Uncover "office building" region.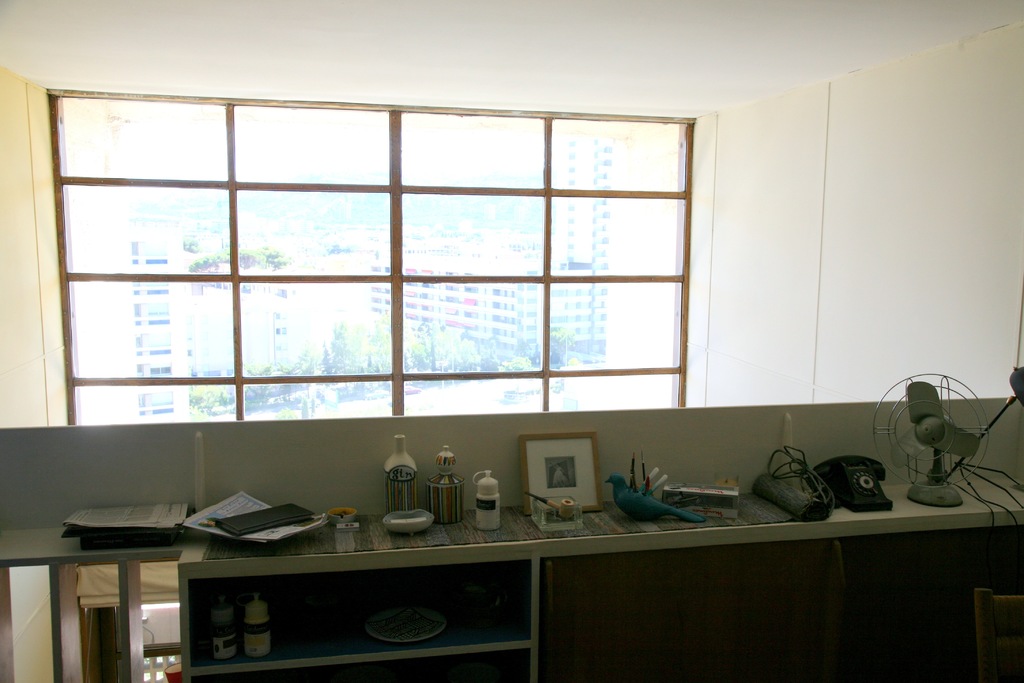
Uncovered: (left=0, top=92, right=1023, bottom=668).
